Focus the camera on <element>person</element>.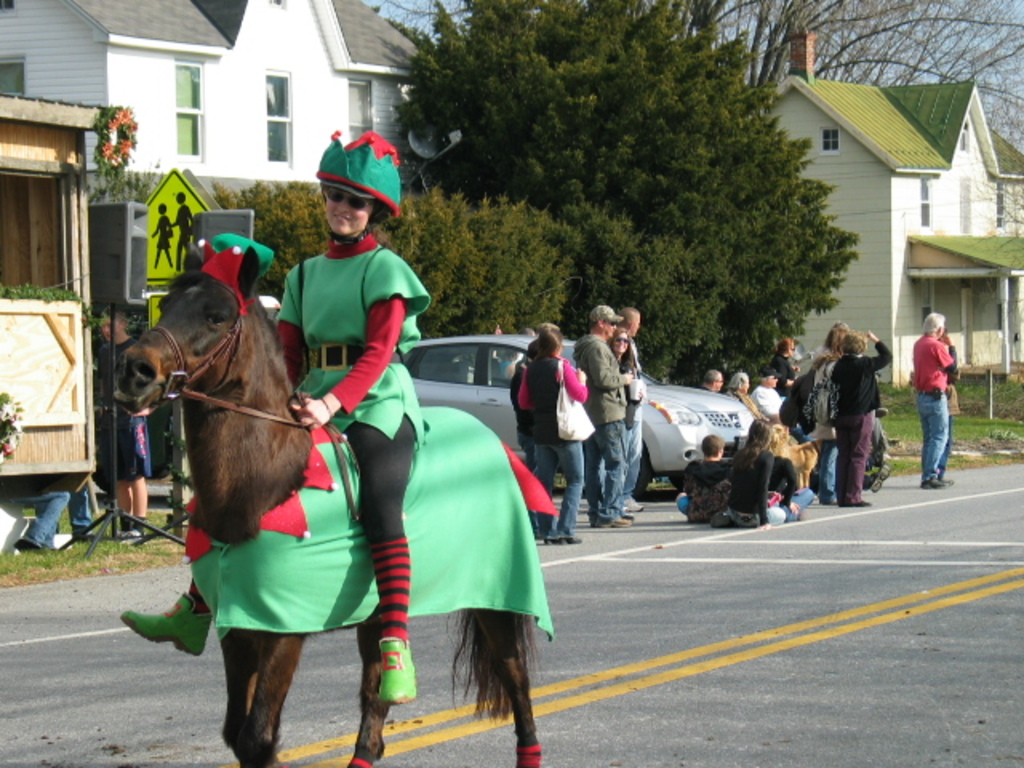
Focus region: region(714, 416, 789, 523).
